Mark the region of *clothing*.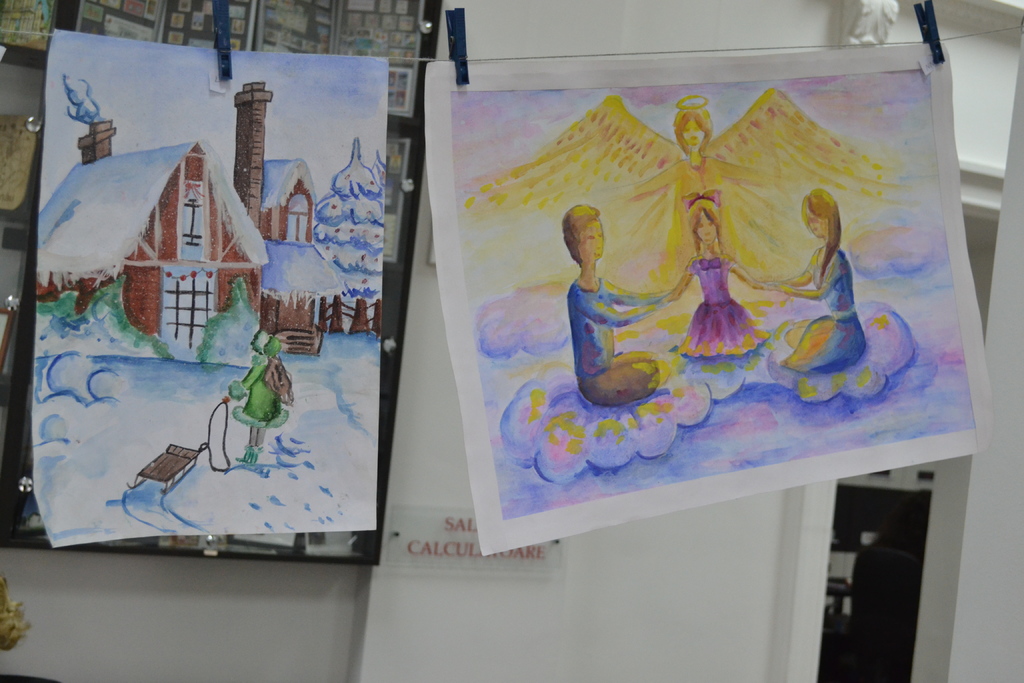
Region: rect(225, 325, 290, 432).
